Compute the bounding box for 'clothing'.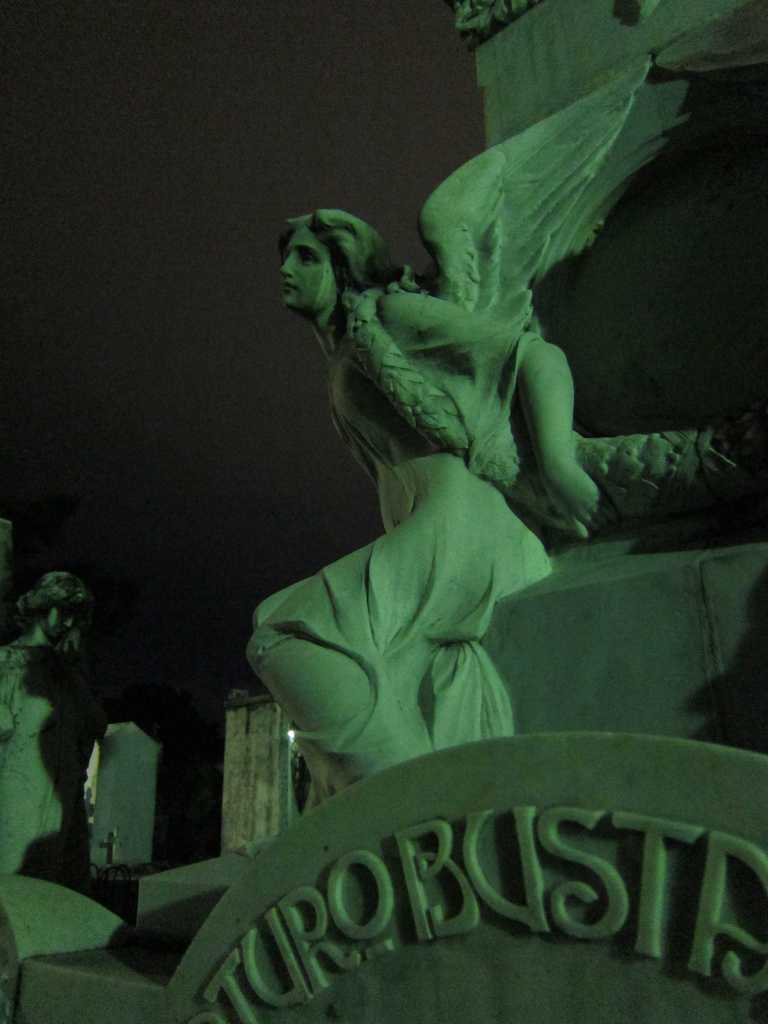
(0, 652, 111, 897).
